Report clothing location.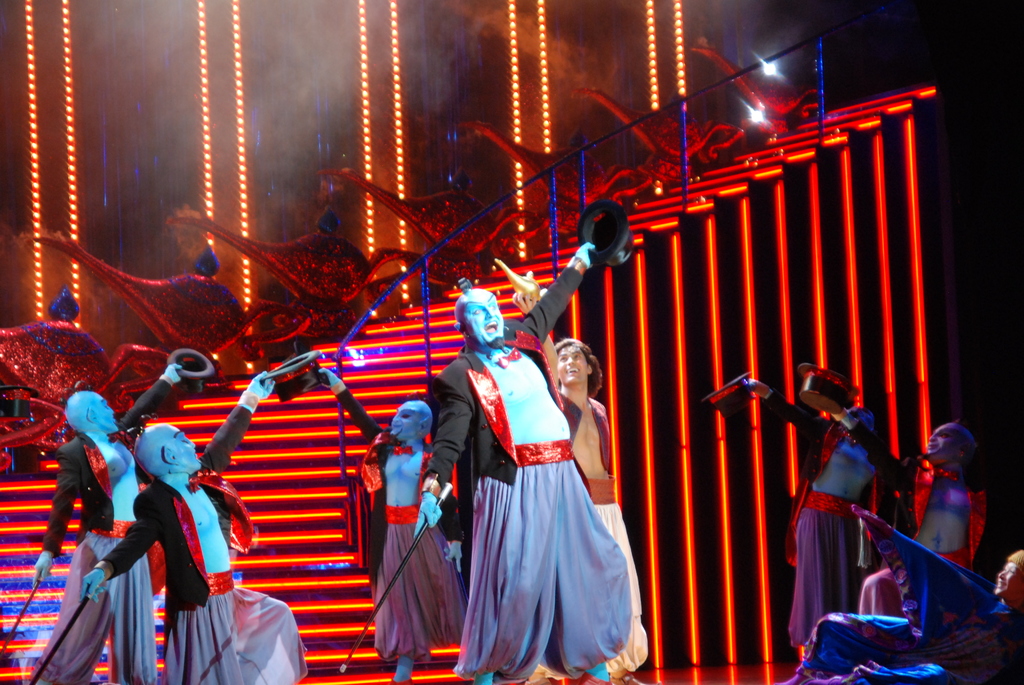
Report: (333, 388, 509, 667).
